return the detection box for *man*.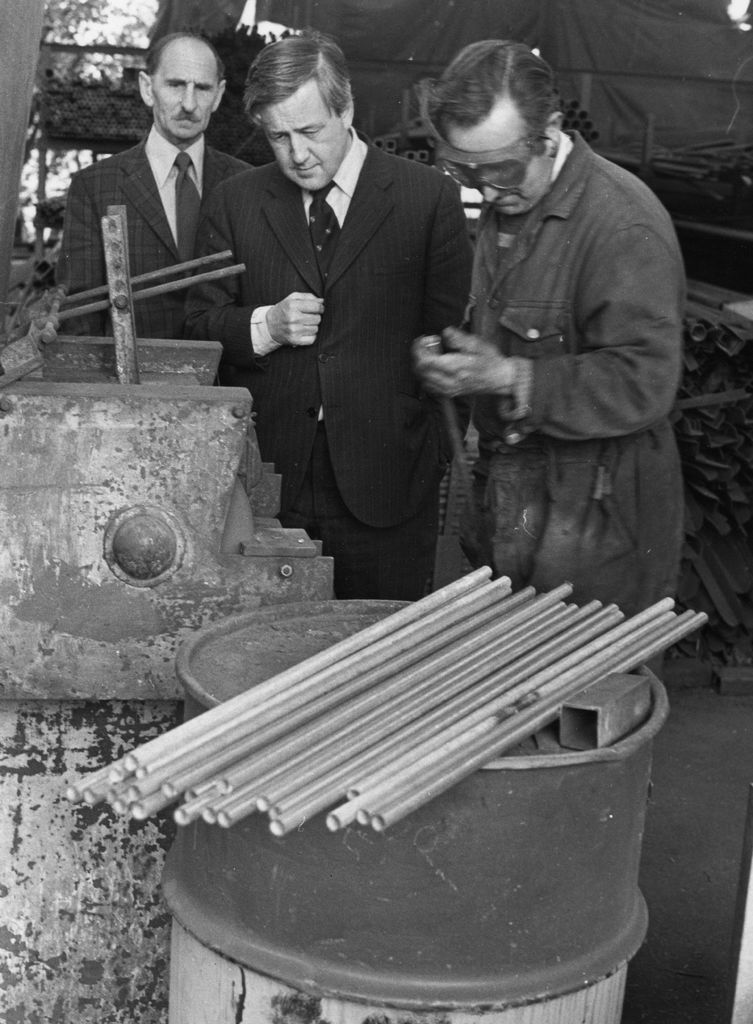
bbox=[185, 38, 477, 592].
